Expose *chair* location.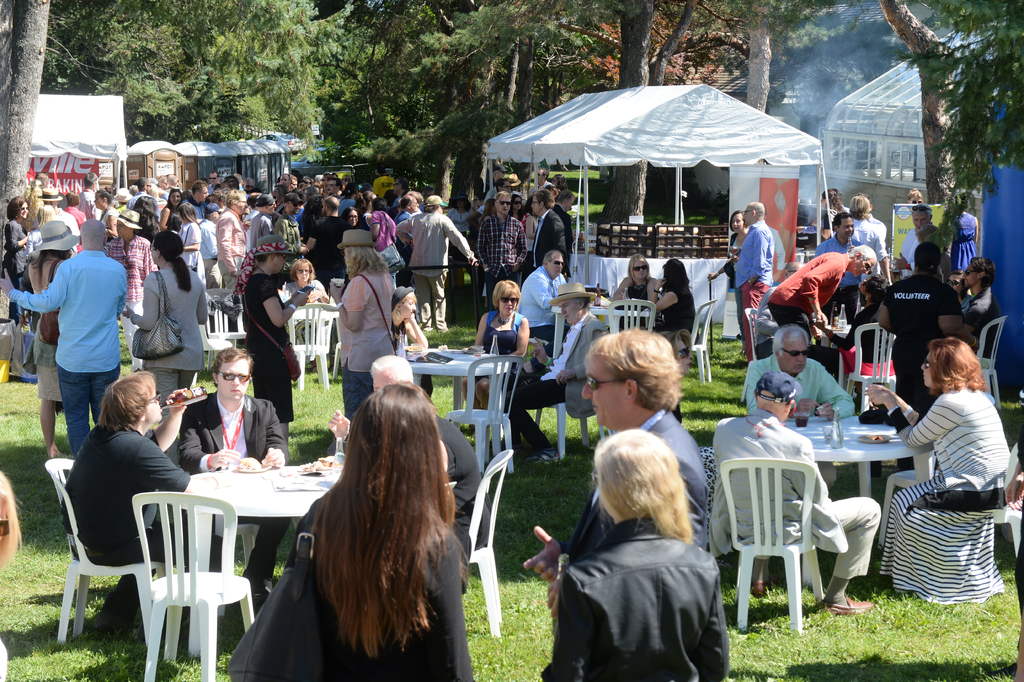
Exposed at select_region(42, 460, 172, 658).
